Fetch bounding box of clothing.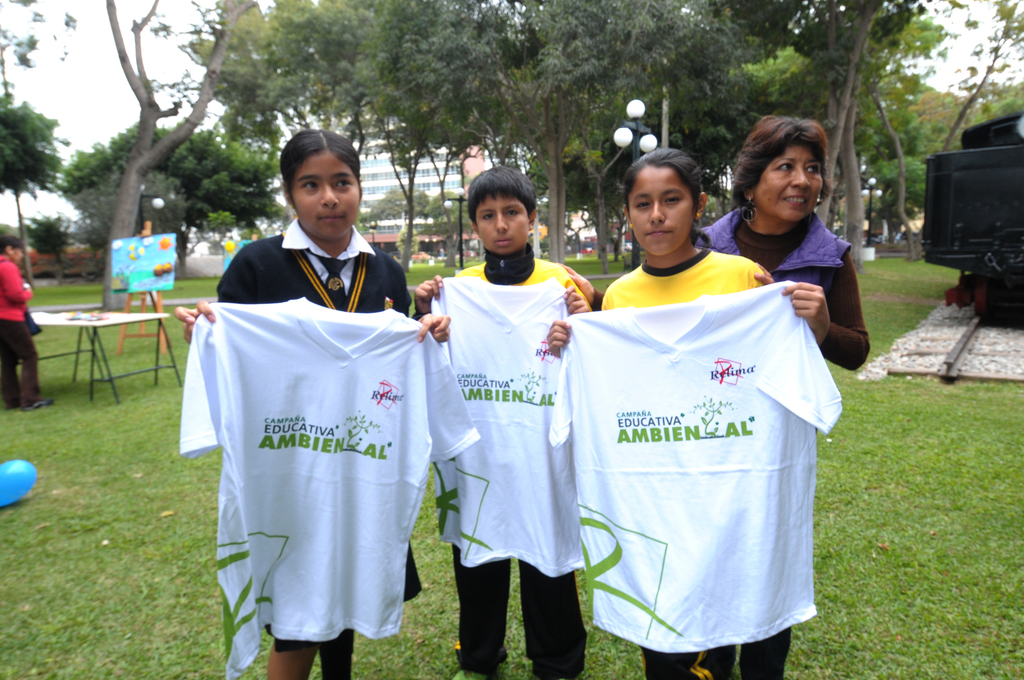
Bbox: l=569, t=220, r=831, b=679.
